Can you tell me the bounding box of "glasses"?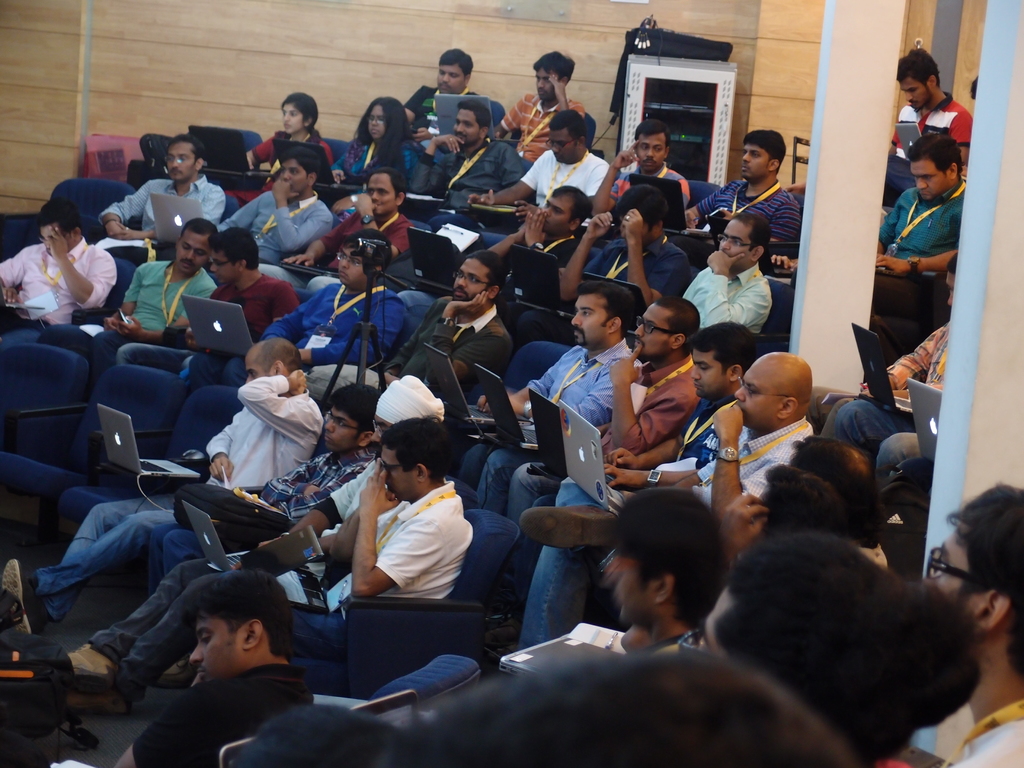
<region>636, 316, 673, 334</region>.
